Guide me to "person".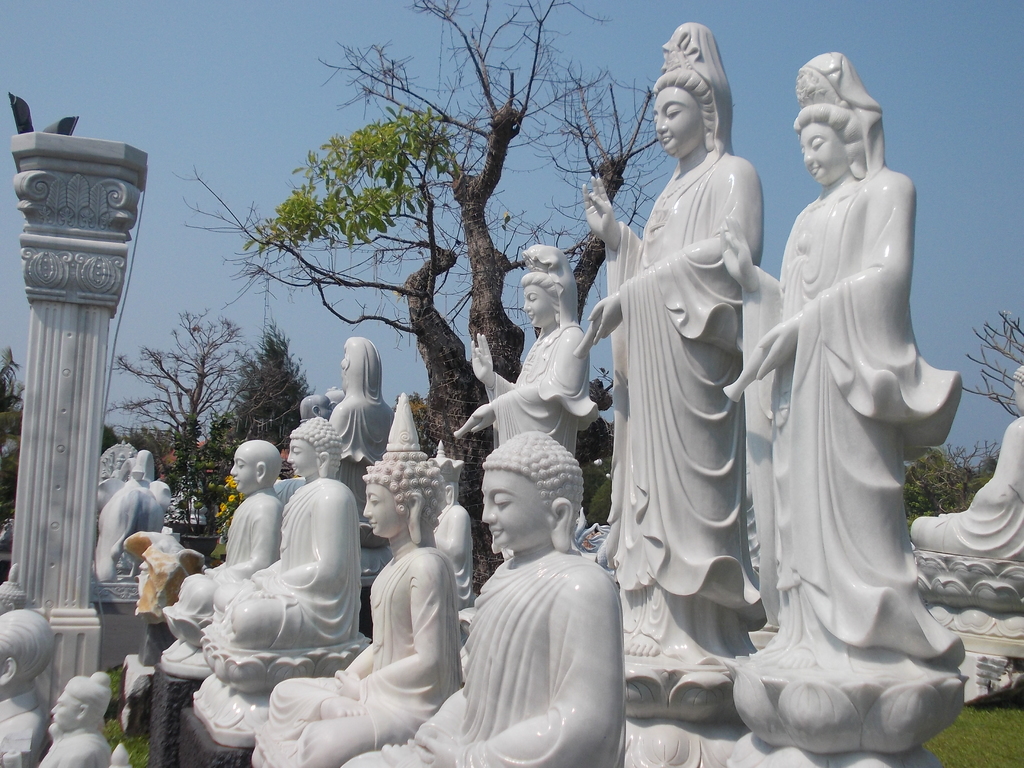
Guidance: box(607, 60, 784, 760).
